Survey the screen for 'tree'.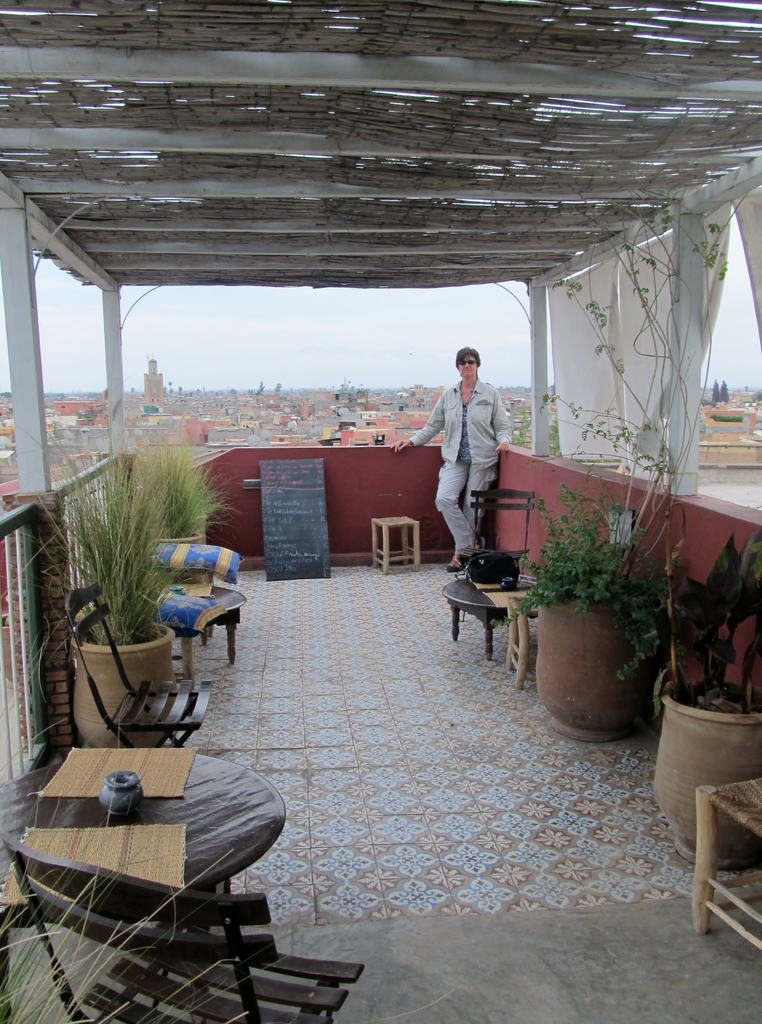
Survey found: bbox=[316, 383, 329, 392].
